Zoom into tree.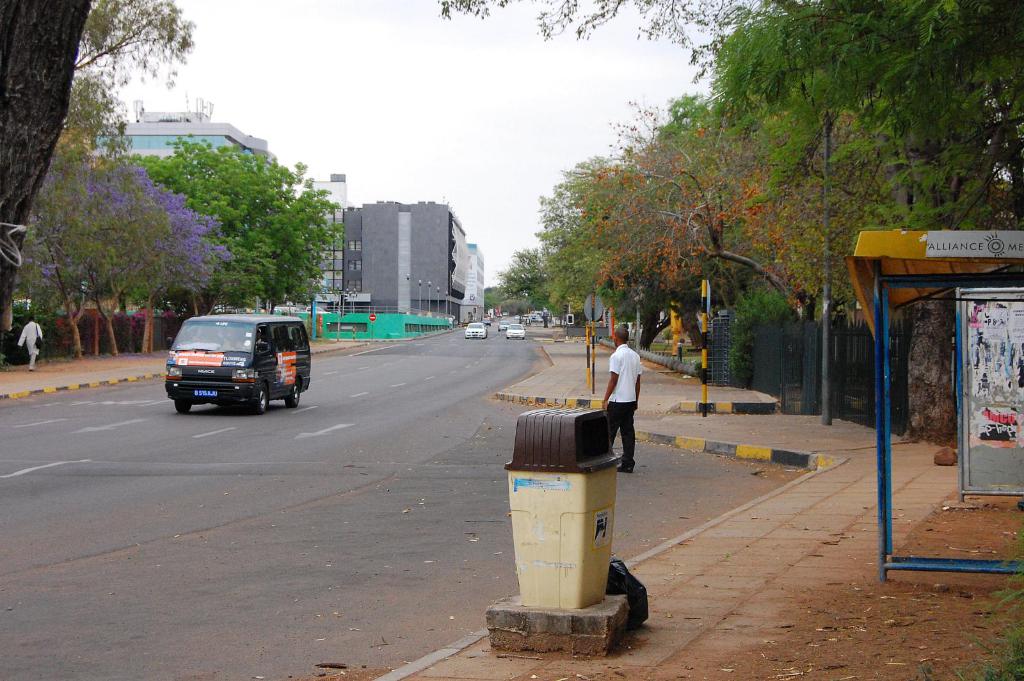
Zoom target: bbox=(8, 0, 202, 310).
